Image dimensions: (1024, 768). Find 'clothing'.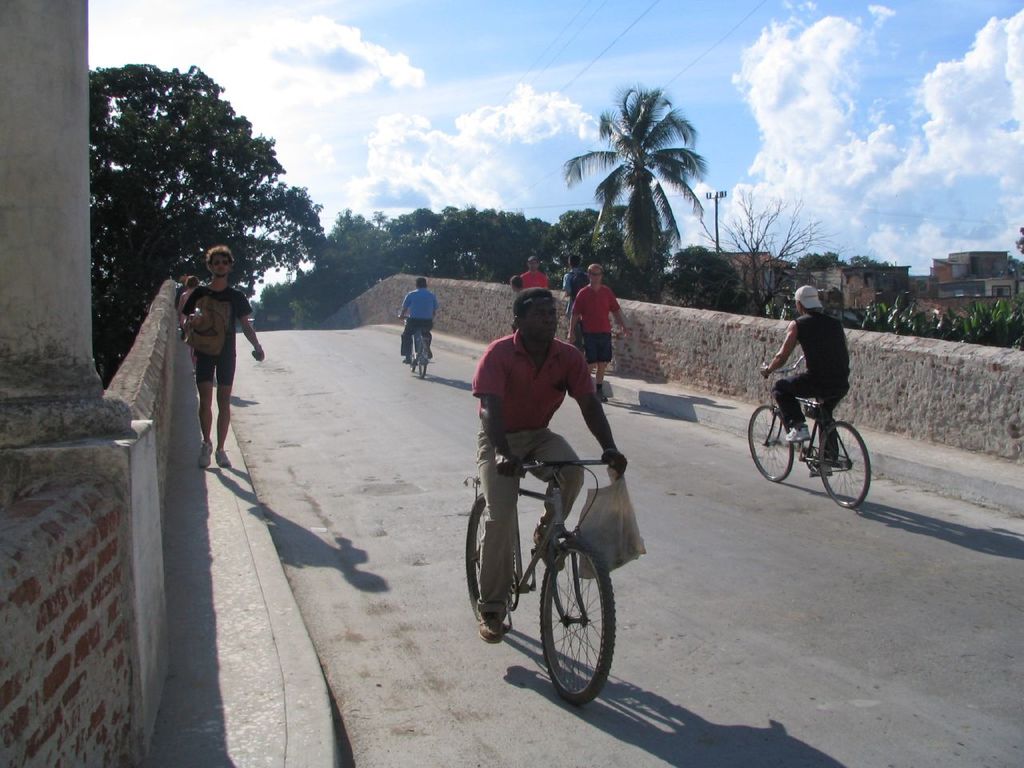
bbox(575, 283, 618, 367).
